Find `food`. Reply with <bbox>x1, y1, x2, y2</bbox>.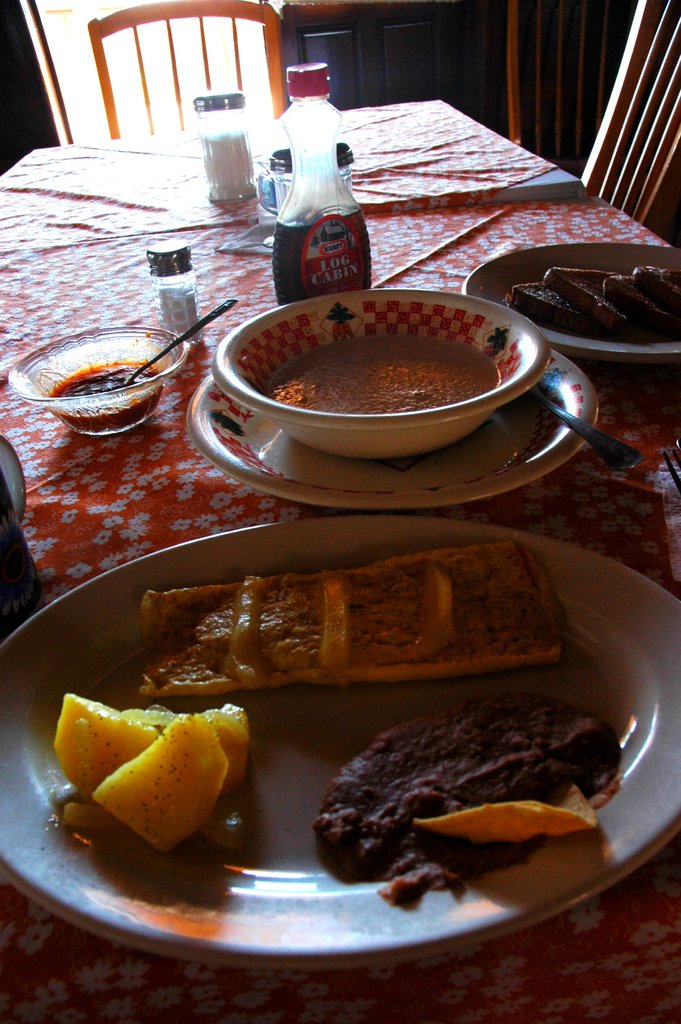
<bbox>45, 360, 162, 436</bbox>.
